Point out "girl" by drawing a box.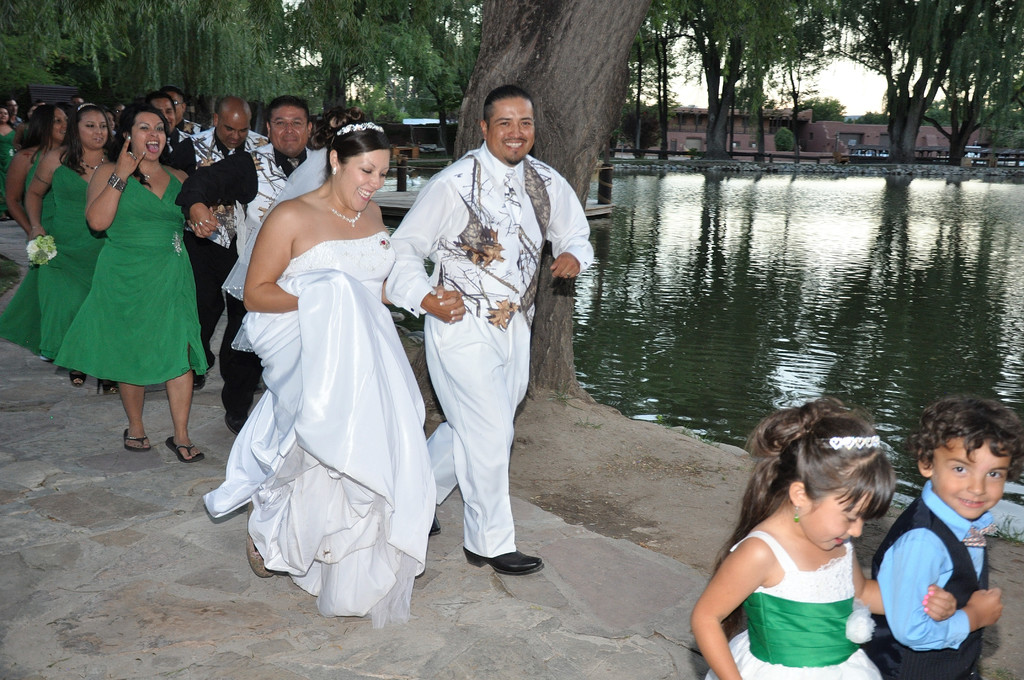
region(3, 97, 103, 376).
